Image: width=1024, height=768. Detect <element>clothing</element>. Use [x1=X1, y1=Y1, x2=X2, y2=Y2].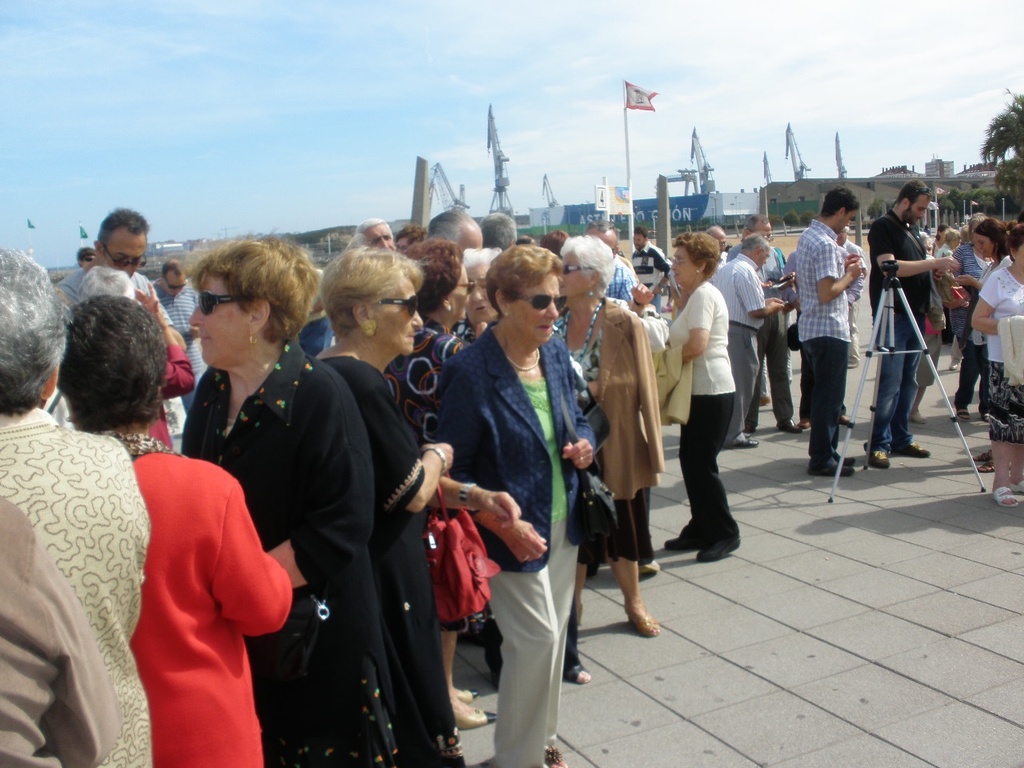
[x1=630, y1=244, x2=668, y2=316].
